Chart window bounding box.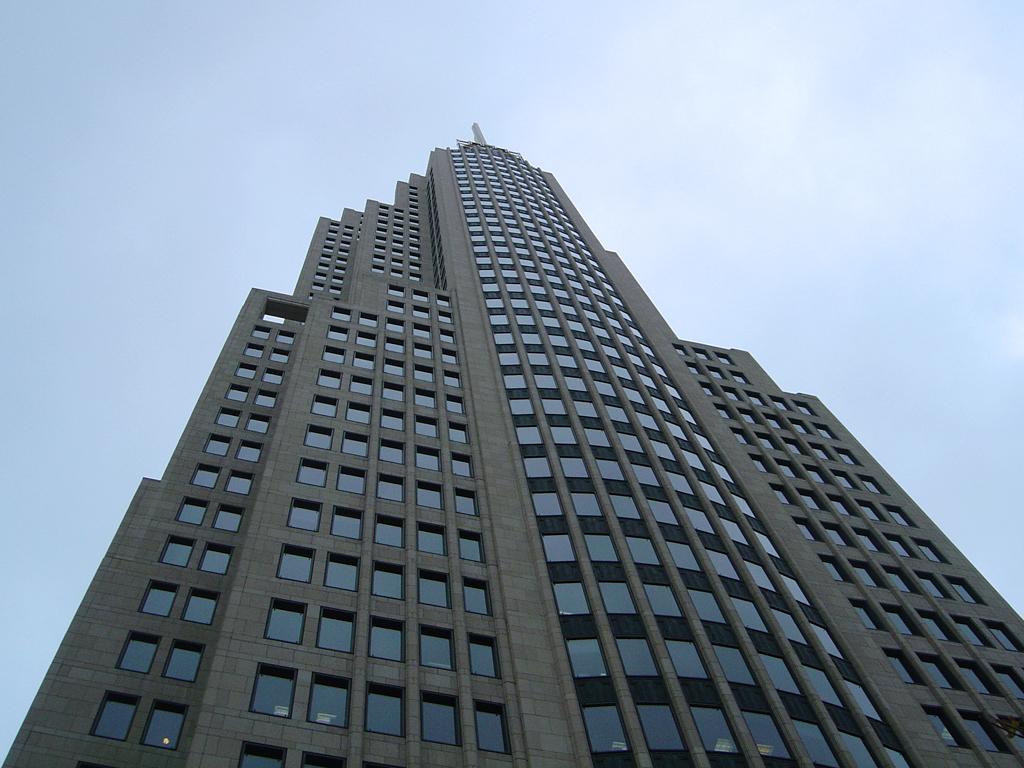
Charted: (370, 476, 402, 503).
